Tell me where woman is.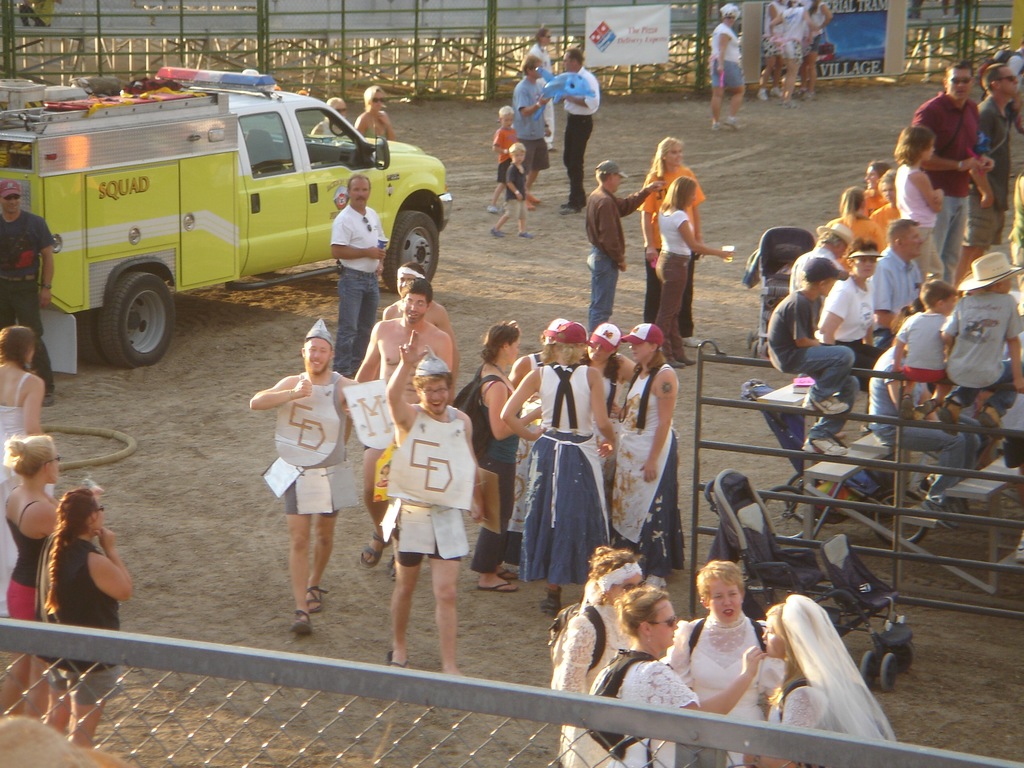
woman is at x1=358 y1=85 x2=396 y2=142.
